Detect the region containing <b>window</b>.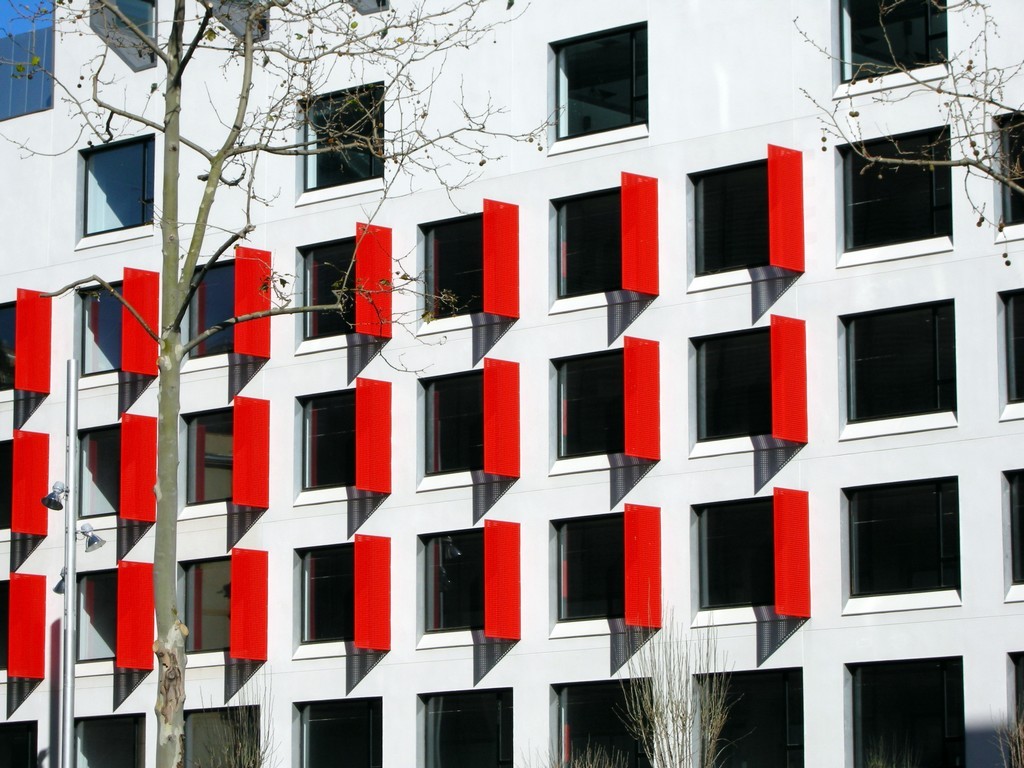
select_region(301, 391, 358, 492).
